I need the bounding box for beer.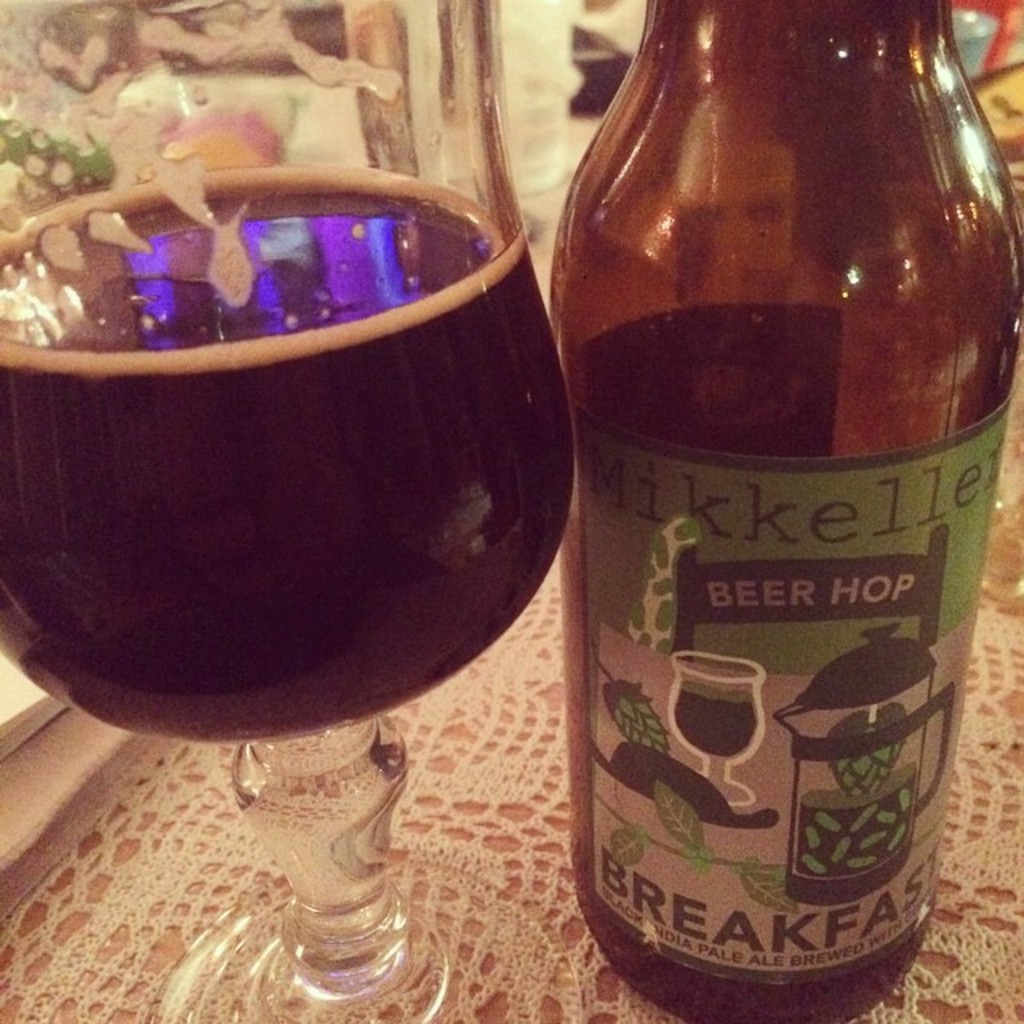
Here it is: [522, 0, 1022, 1022].
